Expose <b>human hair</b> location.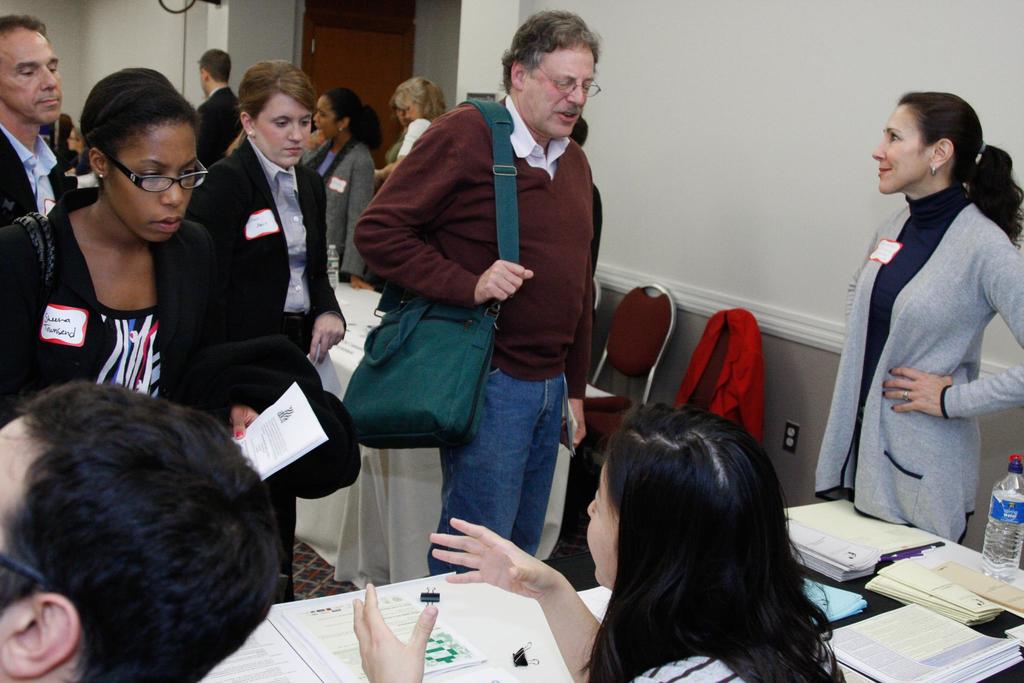
Exposed at Rect(0, 372, 275, 682).
